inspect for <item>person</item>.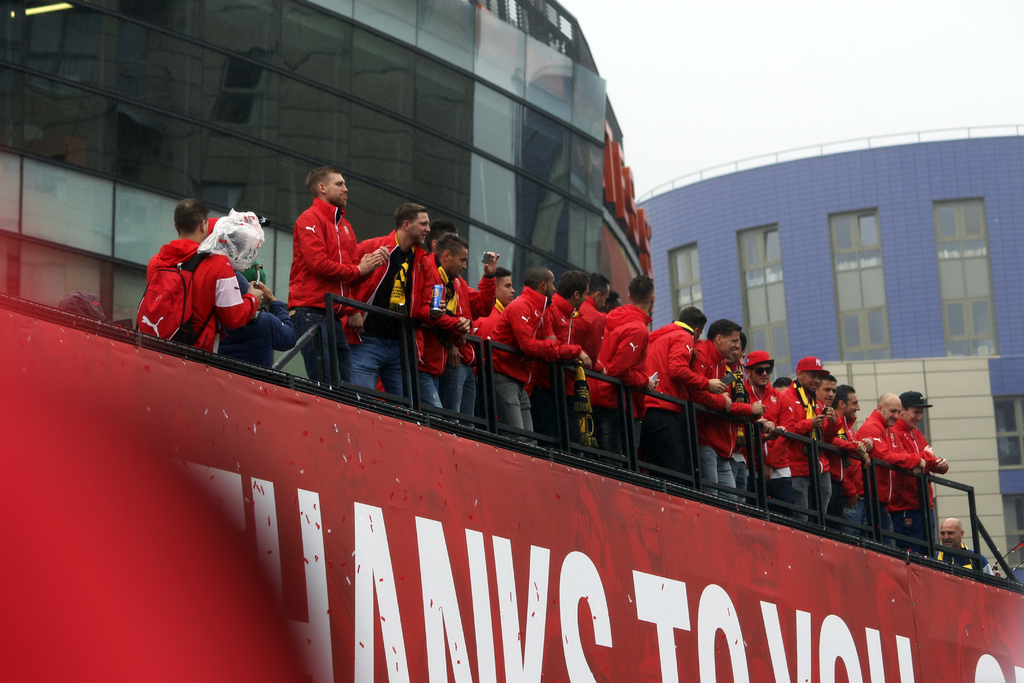
Inspection: rect(638, 310, 730, 491).
